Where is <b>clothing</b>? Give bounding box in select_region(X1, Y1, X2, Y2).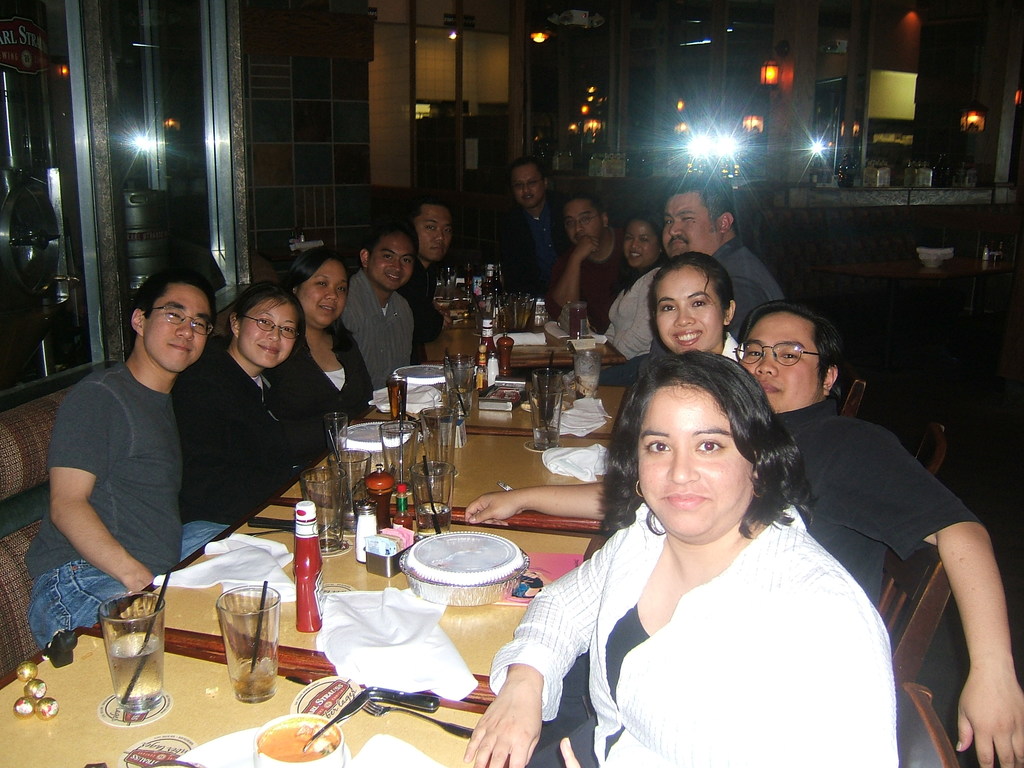
select_region(543, 227, 632, 335).
